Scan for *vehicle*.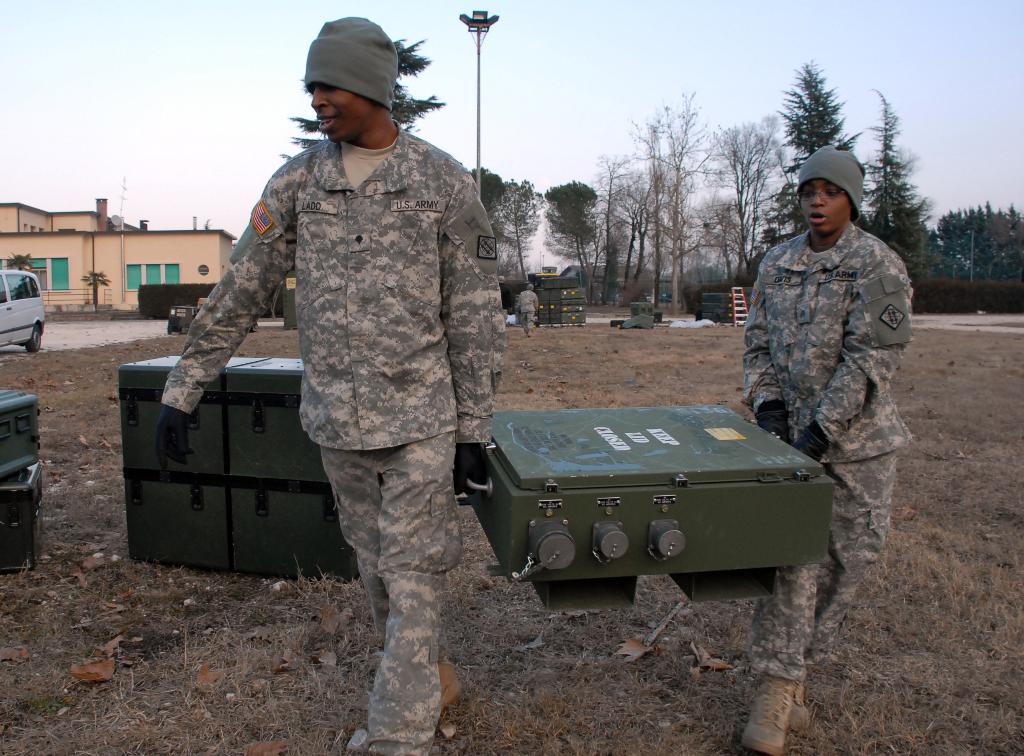
Scan result: select_region(0, 265, 49, 350).
